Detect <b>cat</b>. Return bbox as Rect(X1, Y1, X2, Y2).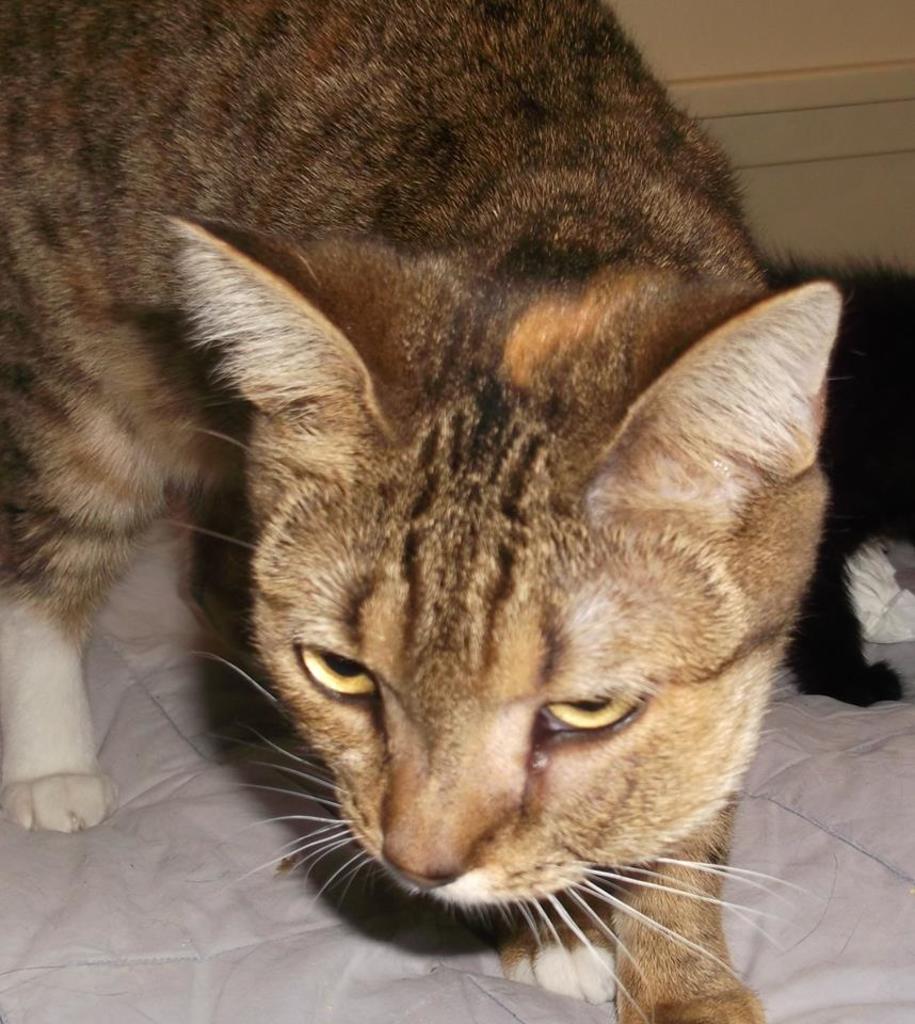
Rect(0, 0, 851, 1023).
